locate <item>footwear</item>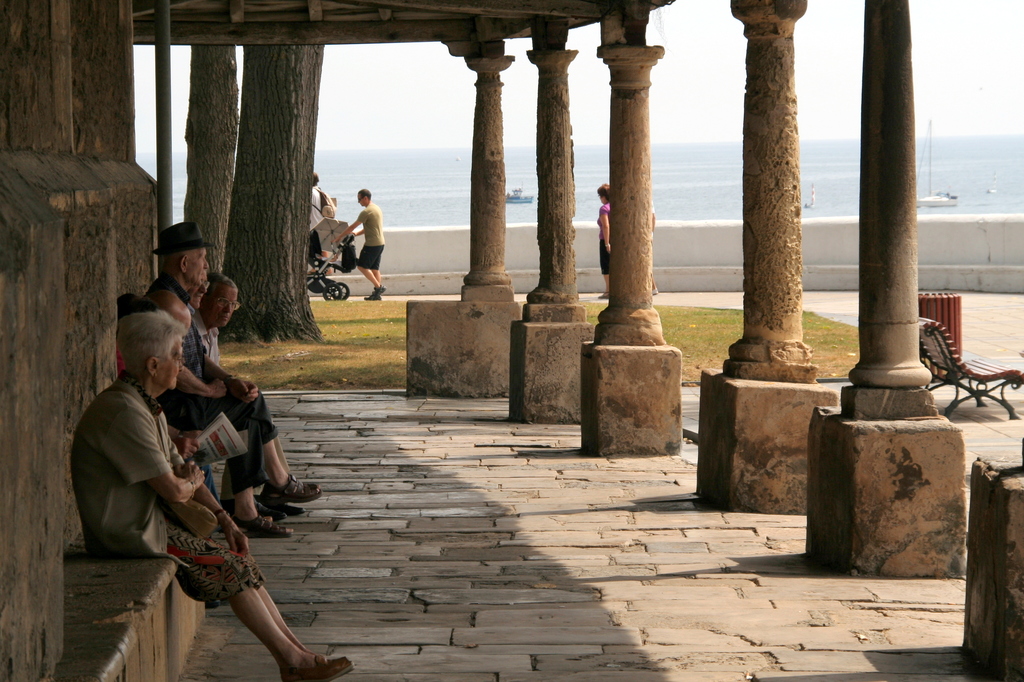
[256,501,298,514]
